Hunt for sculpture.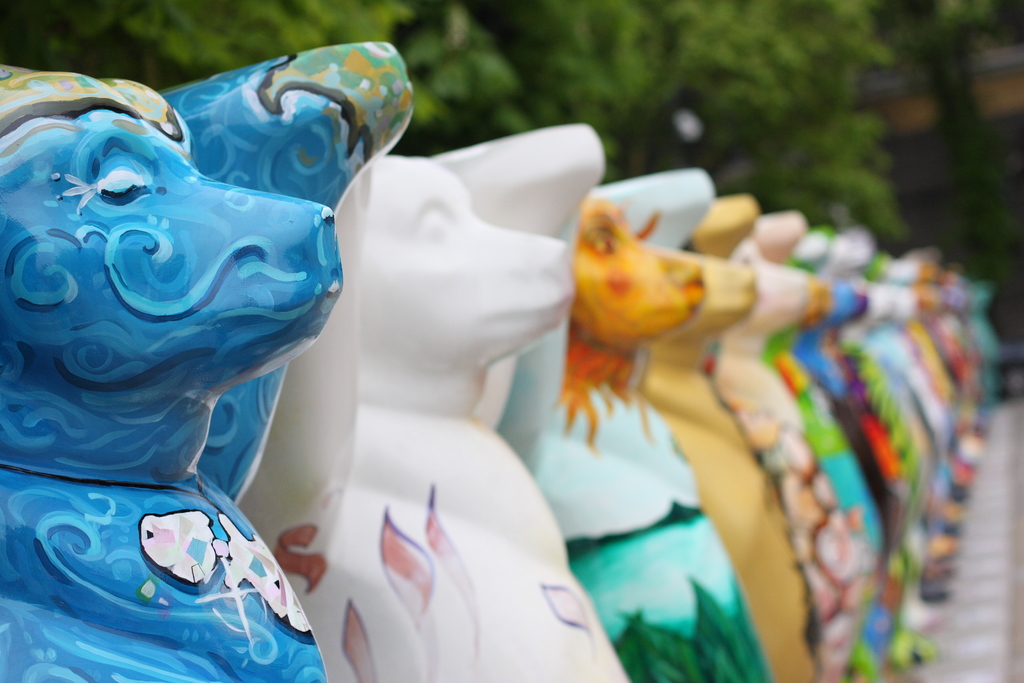
Hunted down at <bbox>0, 58, 340, 682</bbox>.
